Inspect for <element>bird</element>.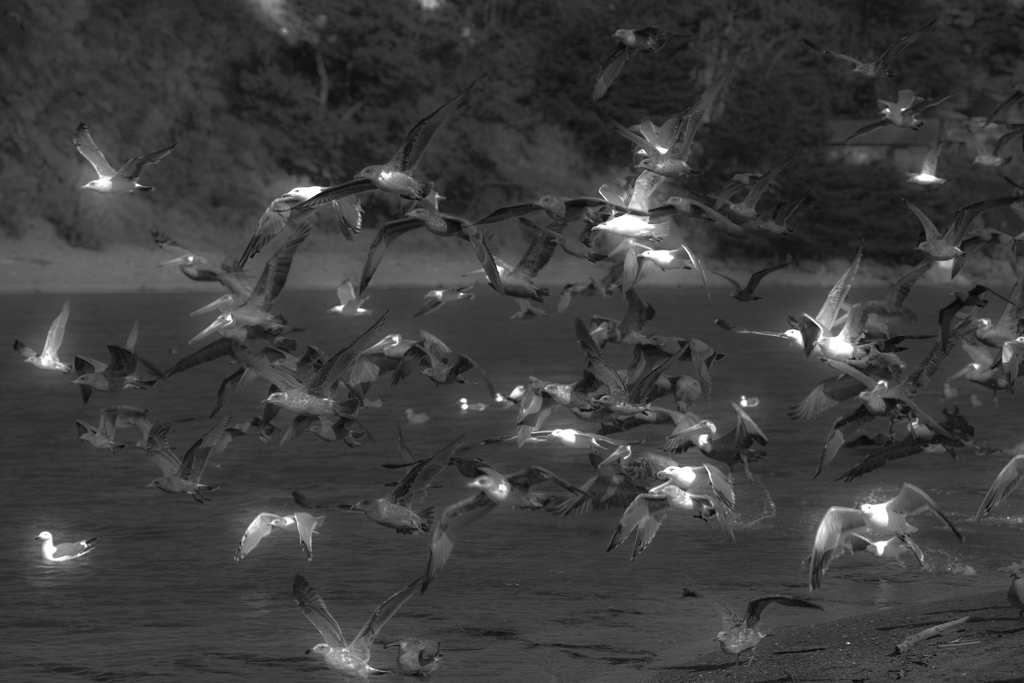
Inspection: detection(845, 83, 952, 136).
